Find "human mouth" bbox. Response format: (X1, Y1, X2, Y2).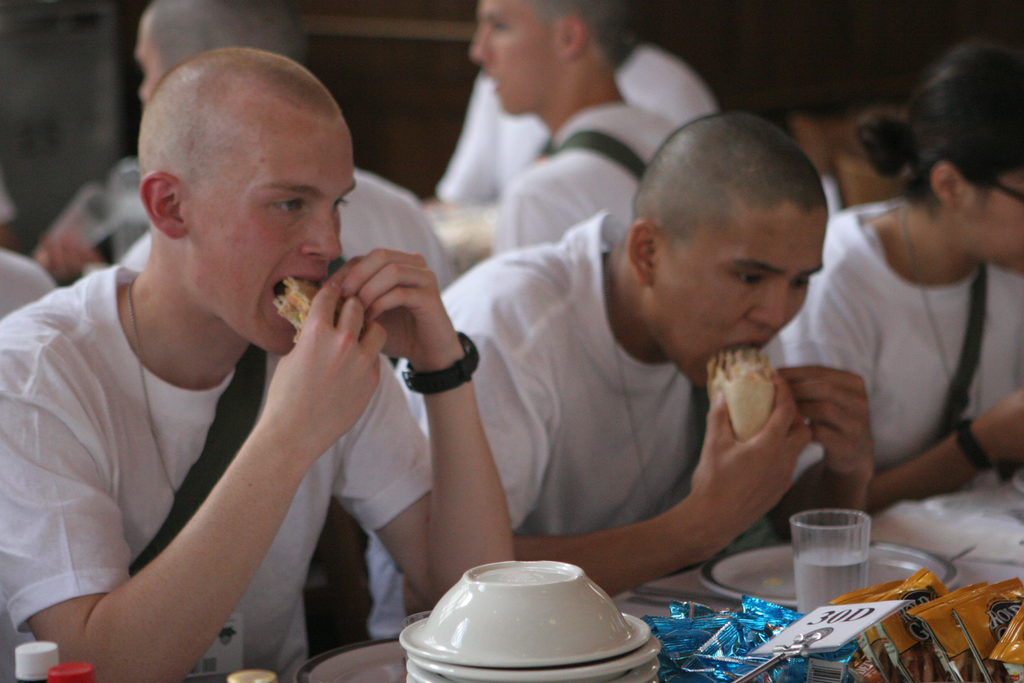
(273, 270, 328, 317).
